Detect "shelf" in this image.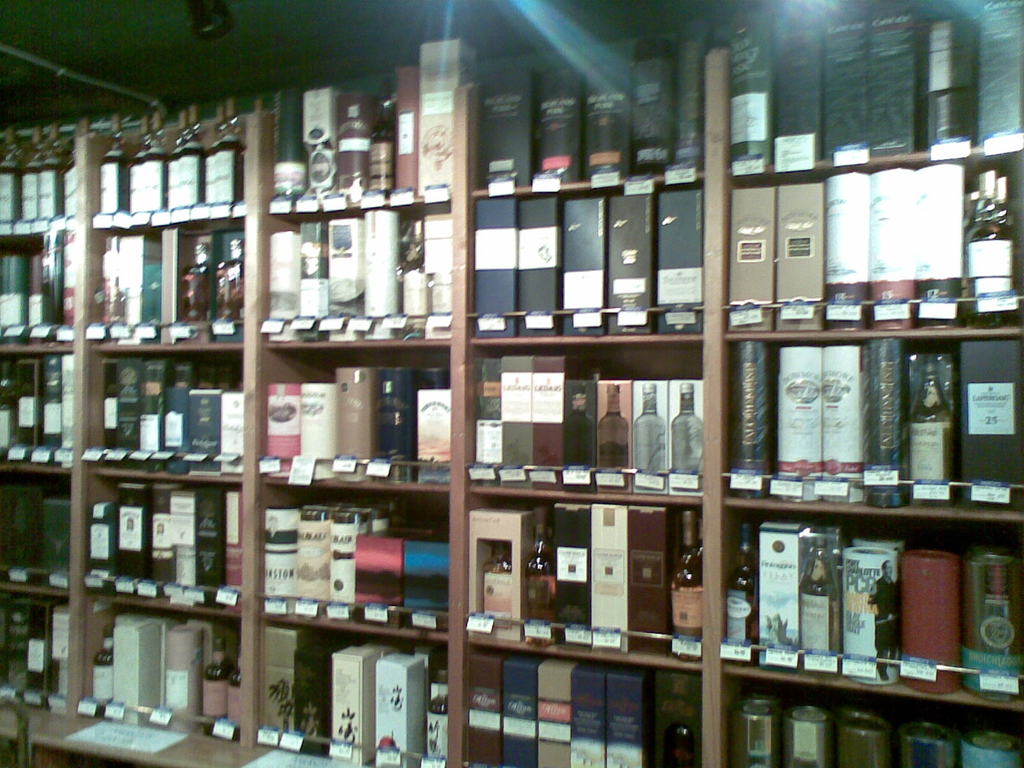
Detection: 81/601/237/741.
